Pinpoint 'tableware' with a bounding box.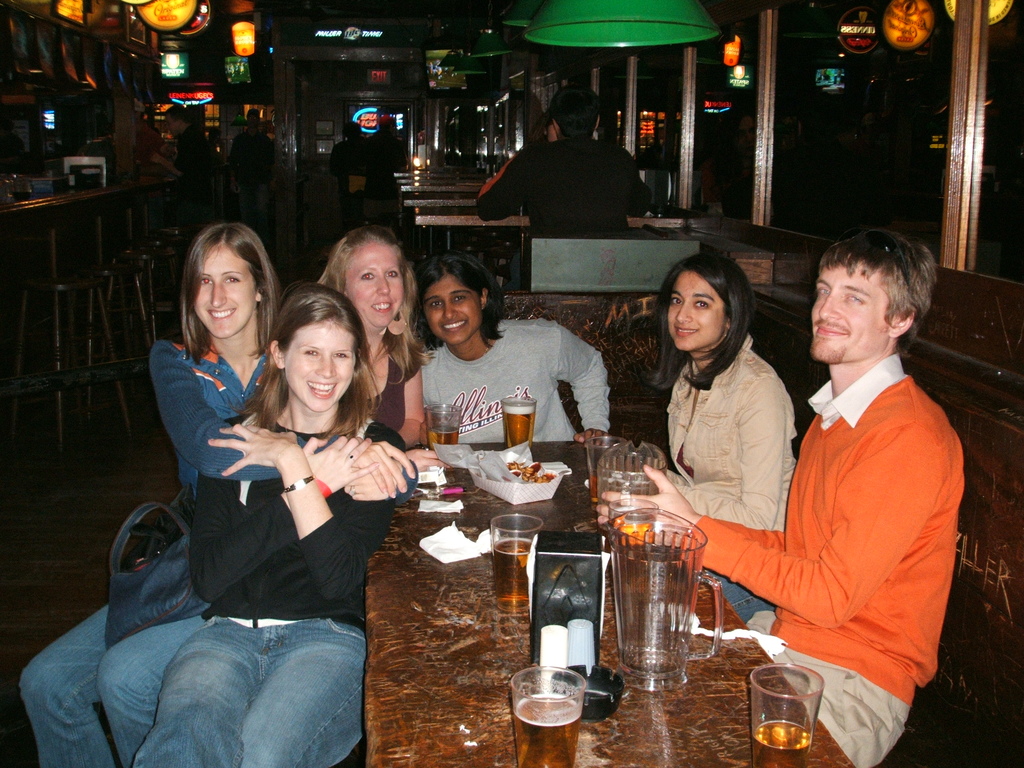
x1=743, y1=659, x2=826, y2=767.
